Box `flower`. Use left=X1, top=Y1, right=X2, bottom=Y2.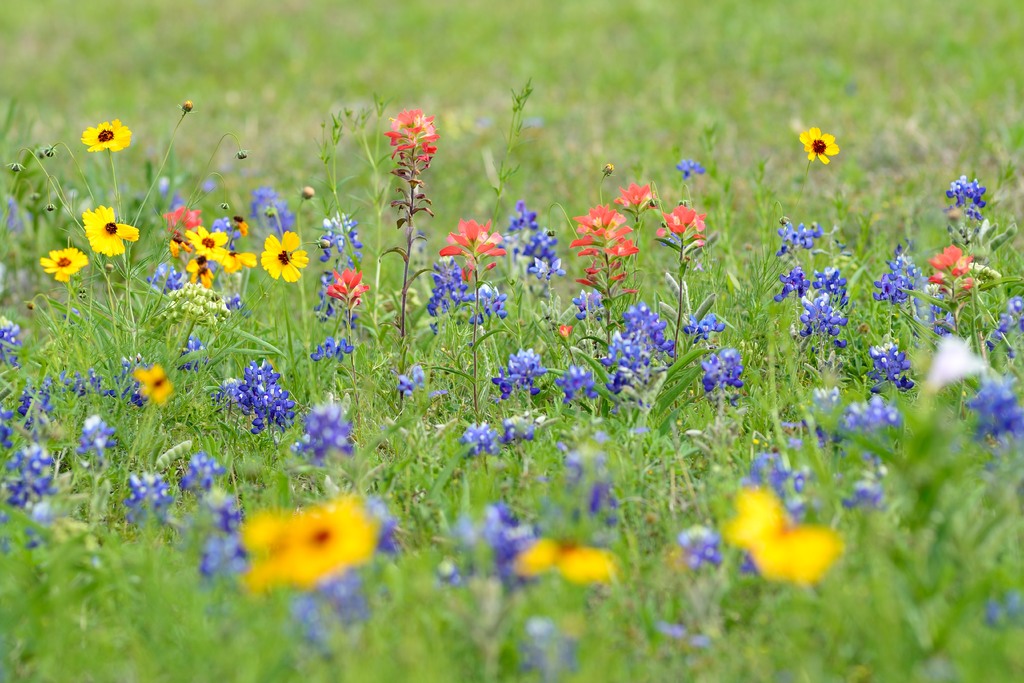
left=0, top=315, right=19, bottom=368.
